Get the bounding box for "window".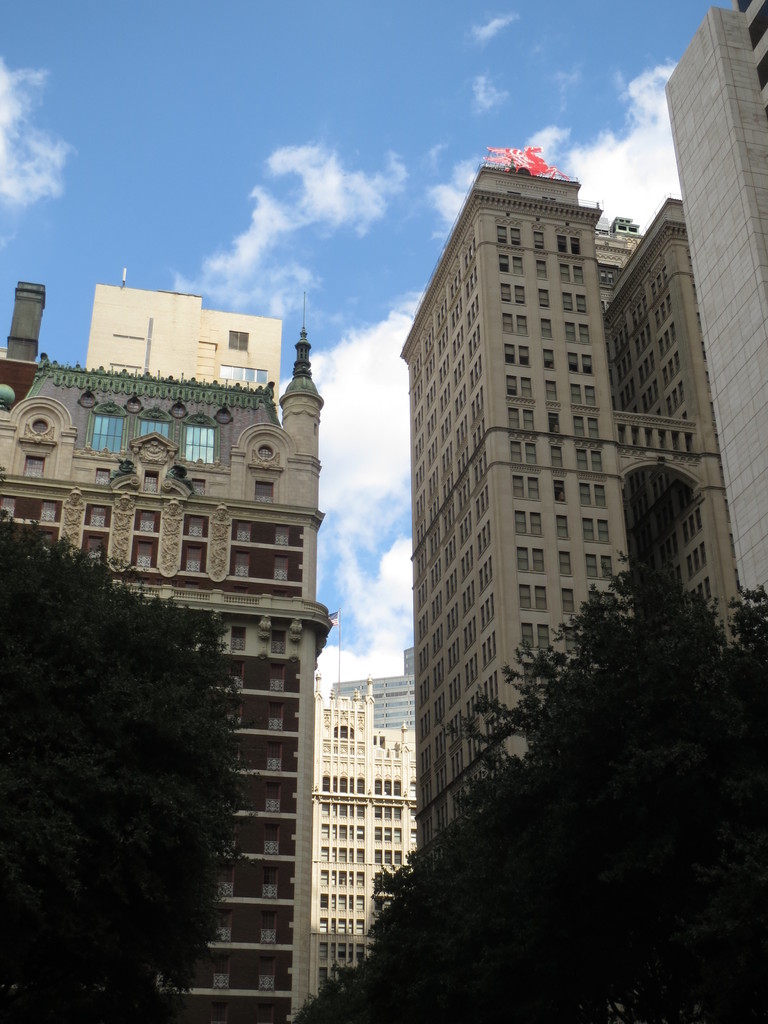
265:702:281:733.
